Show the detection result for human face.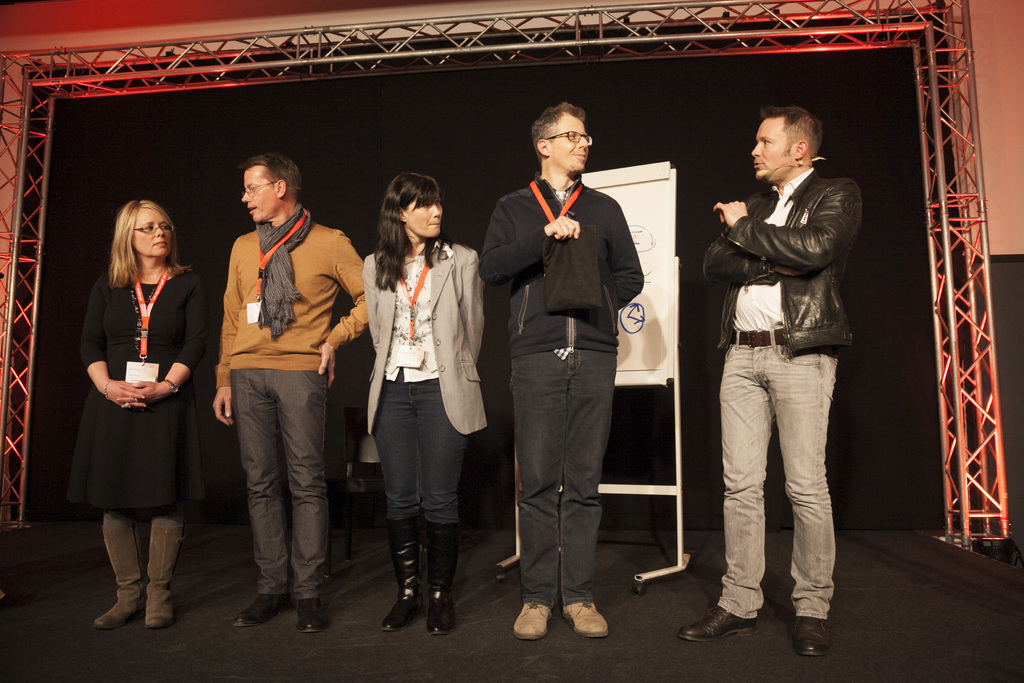
<box>751,118,795,179</box>.
